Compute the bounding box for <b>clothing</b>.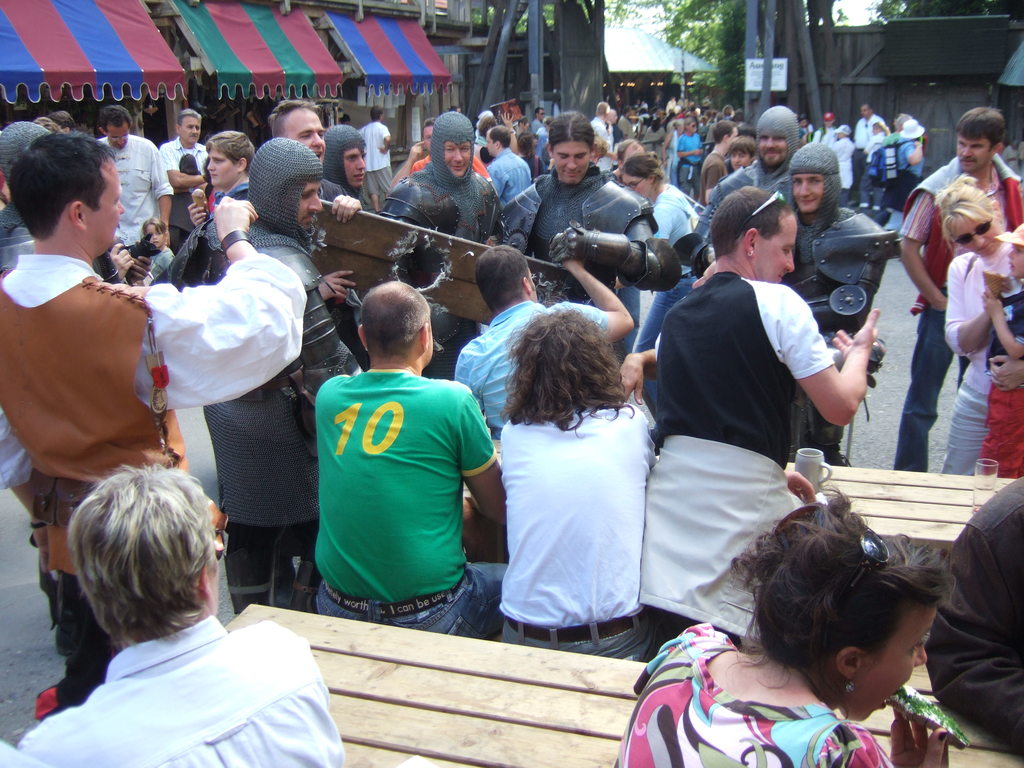
<box>149,244,182,285</box>.
